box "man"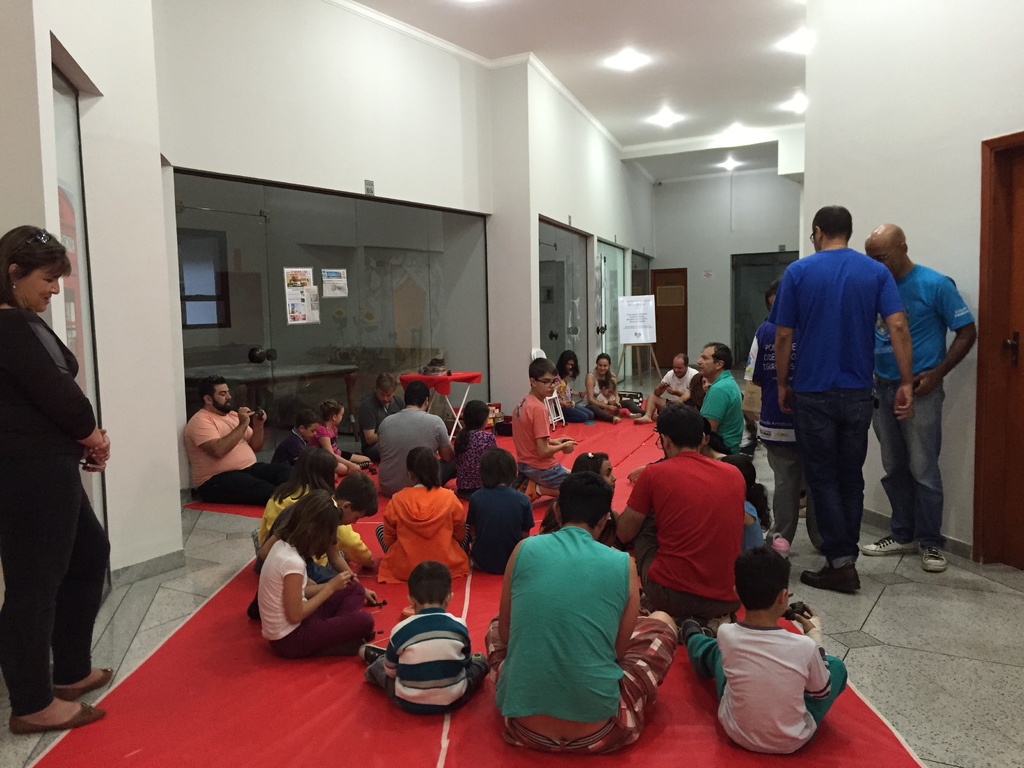
865 221 980 573
